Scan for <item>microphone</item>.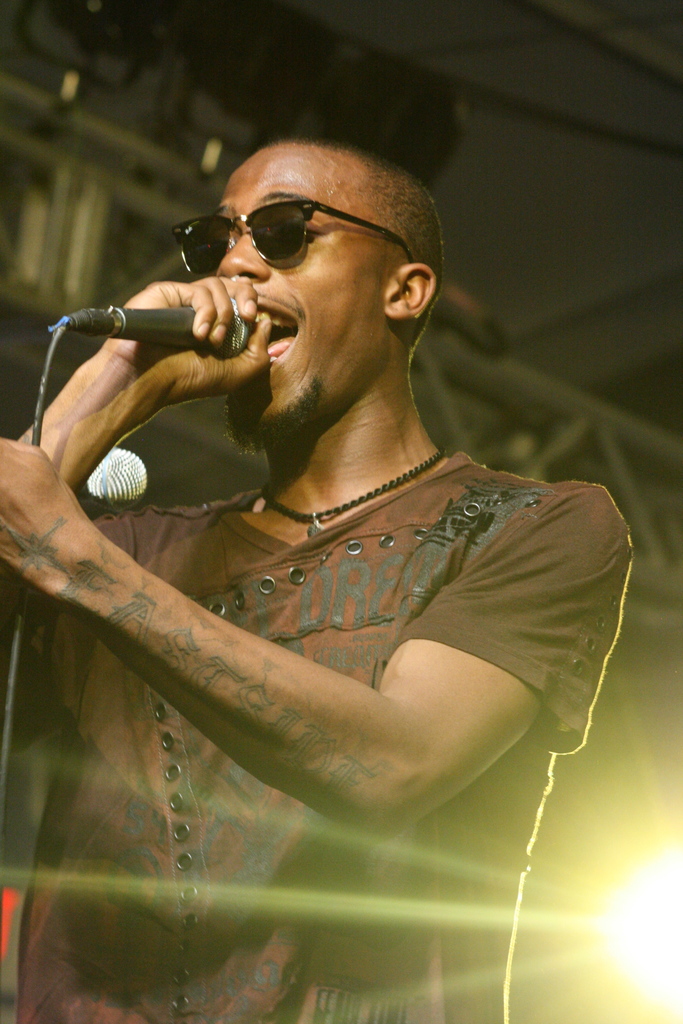
Scan result: locate(62, 294, 253, 357).
